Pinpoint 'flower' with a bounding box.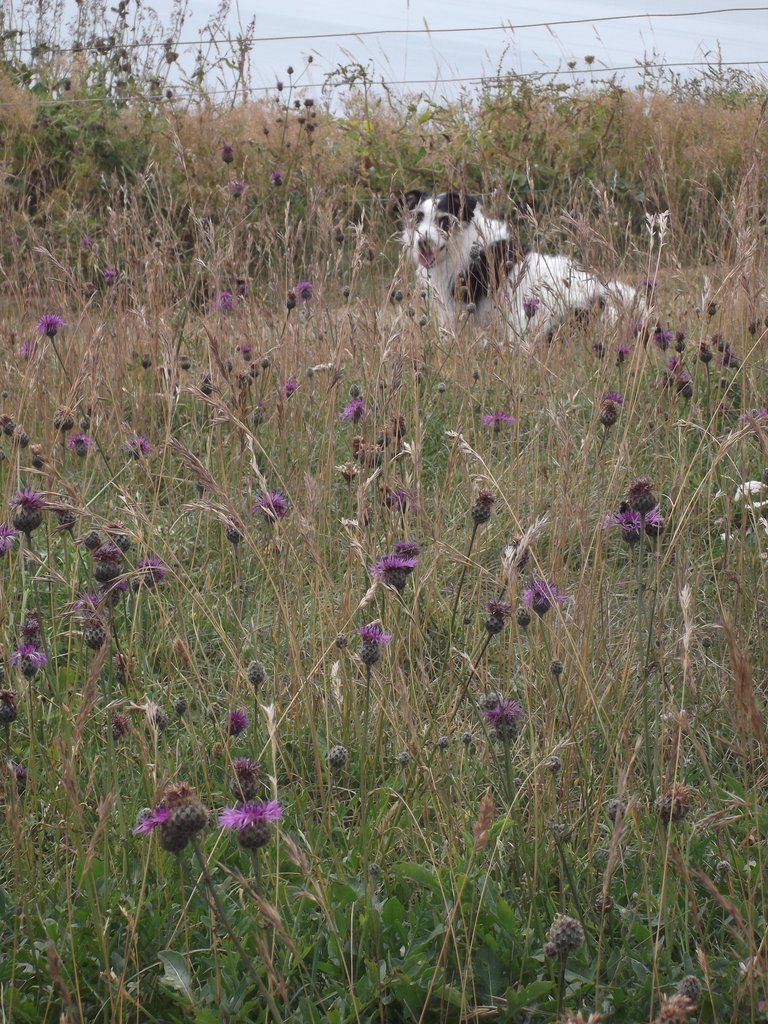
box=[269, 169, 281, 188].
